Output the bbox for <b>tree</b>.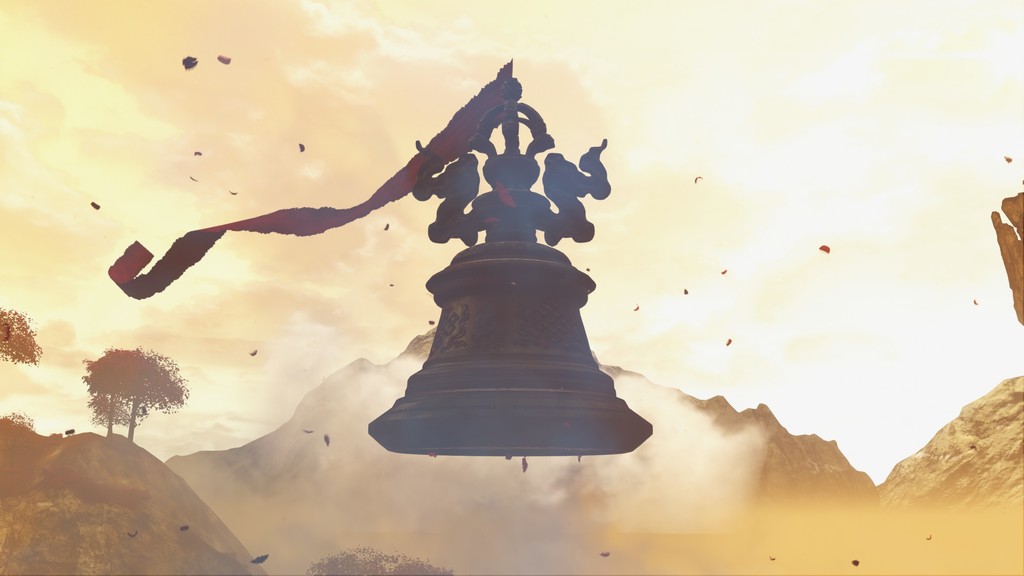
[left=0, top=408, right=39, bottom=461].
